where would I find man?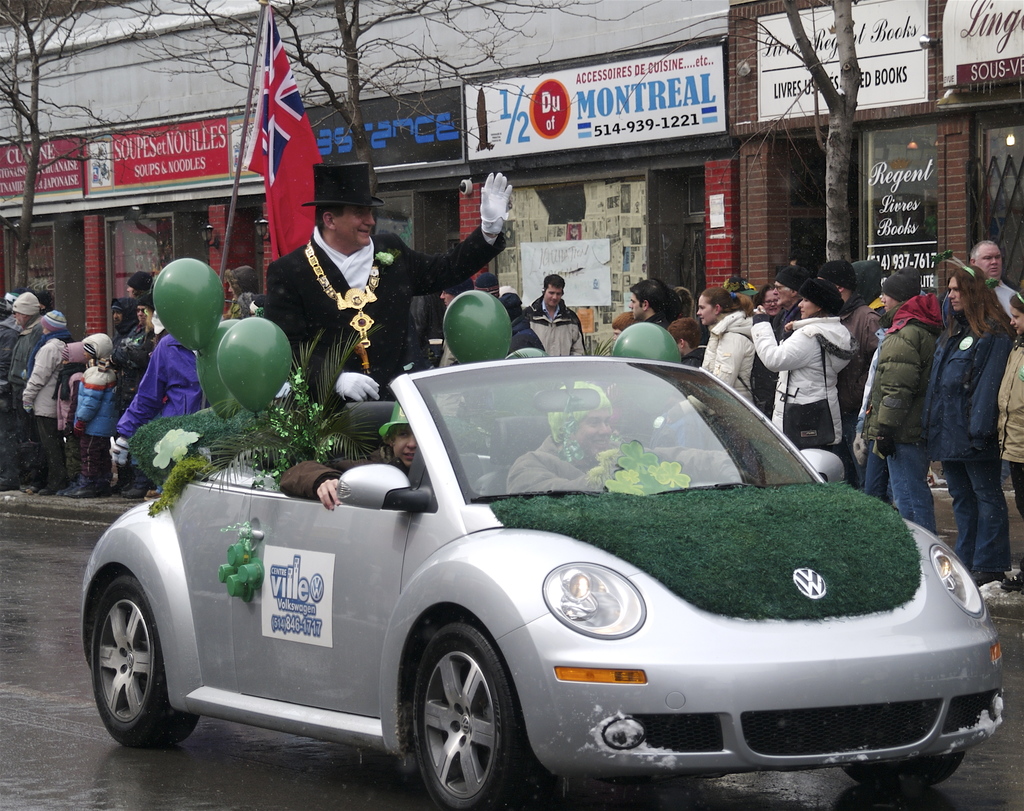
At 6:288:57:487.
